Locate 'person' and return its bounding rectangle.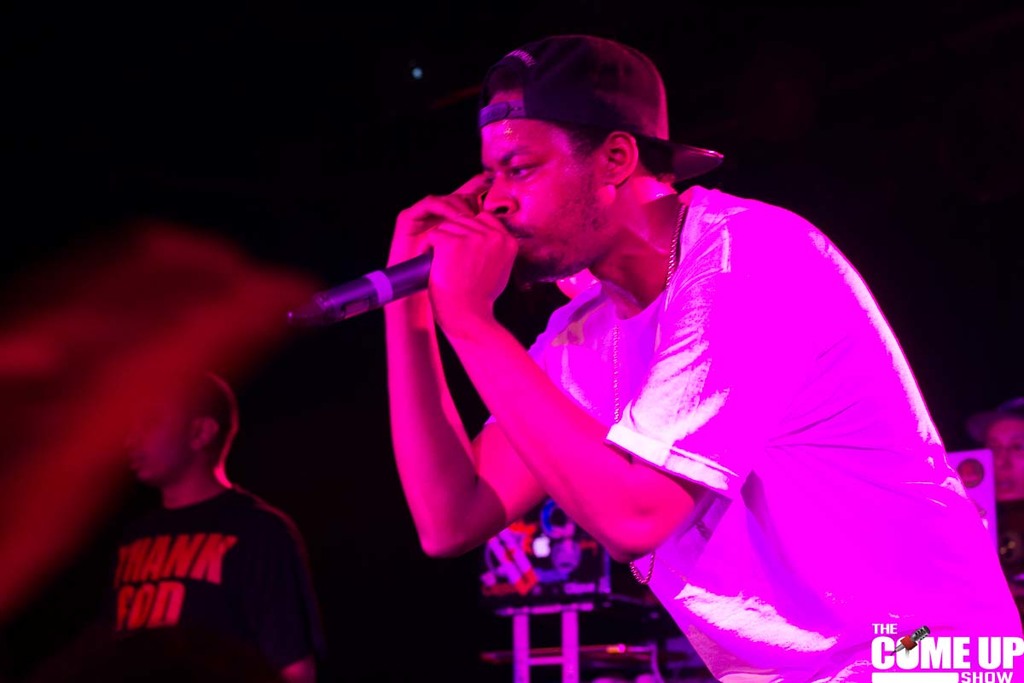
[x1=0, y1=241, x2=315, y2=609].
